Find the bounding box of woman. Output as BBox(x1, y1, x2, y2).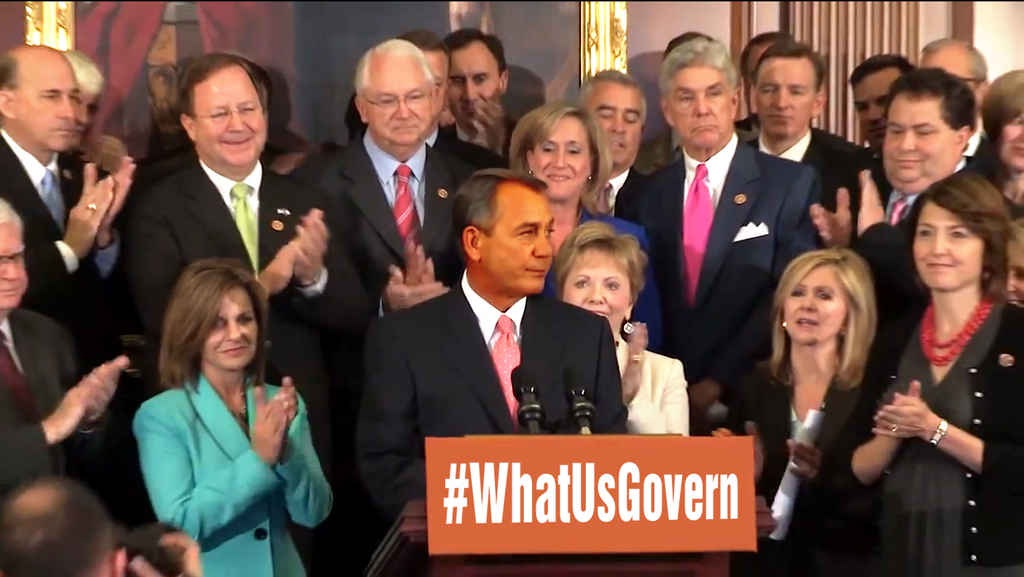
BBox(710, 237, 898, 576).
